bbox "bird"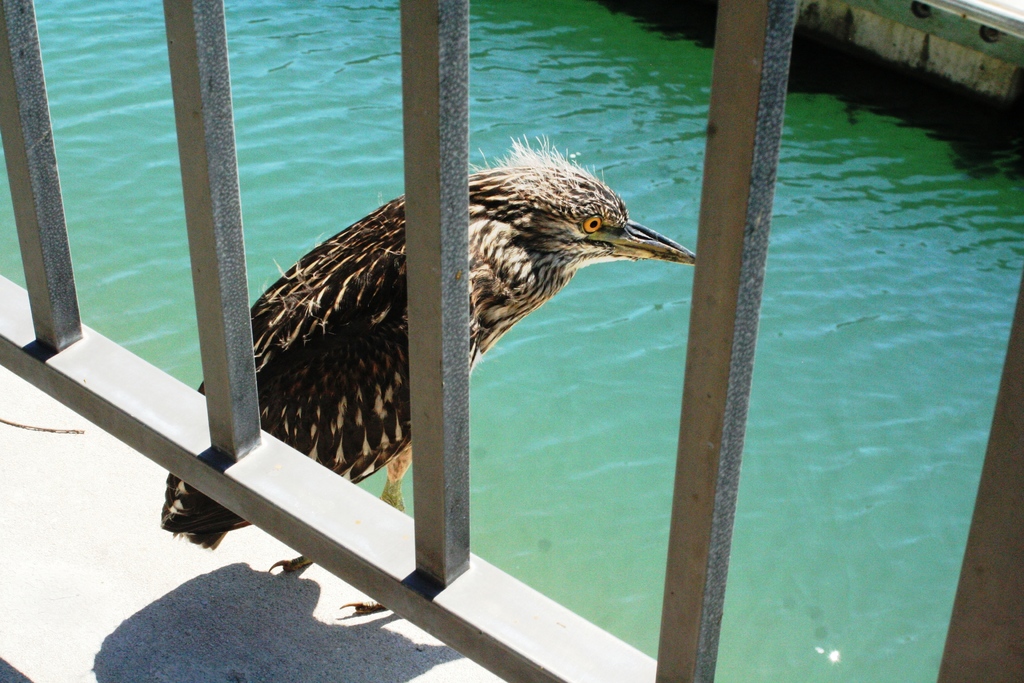
bbox=(207, 161, 665, 514)
